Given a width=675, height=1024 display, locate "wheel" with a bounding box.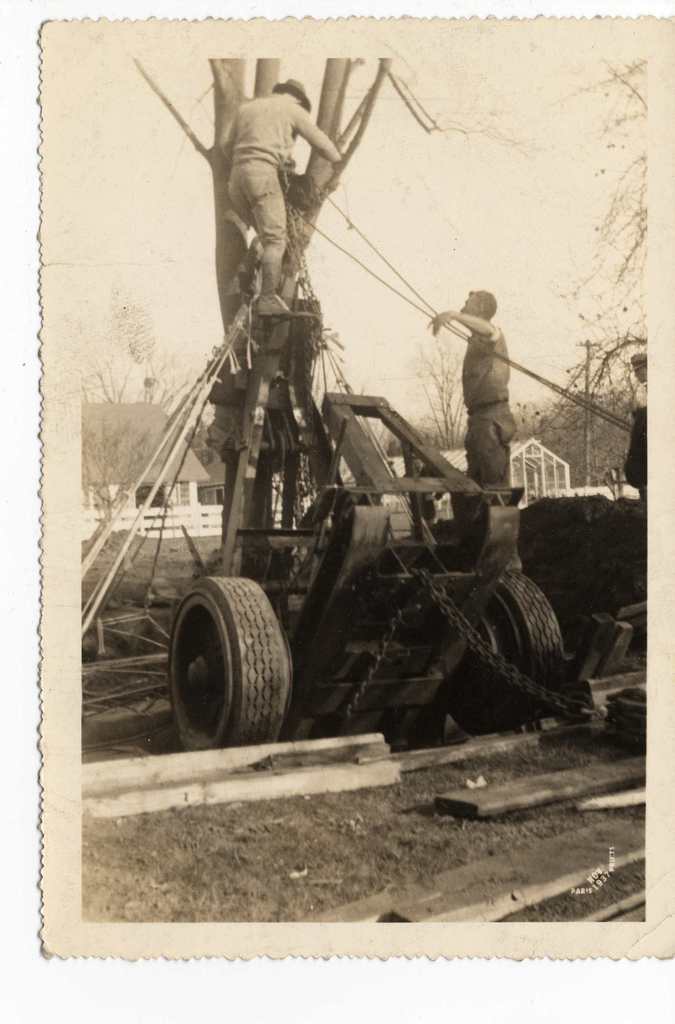
Located: locate(161, 572, 302, 762).
